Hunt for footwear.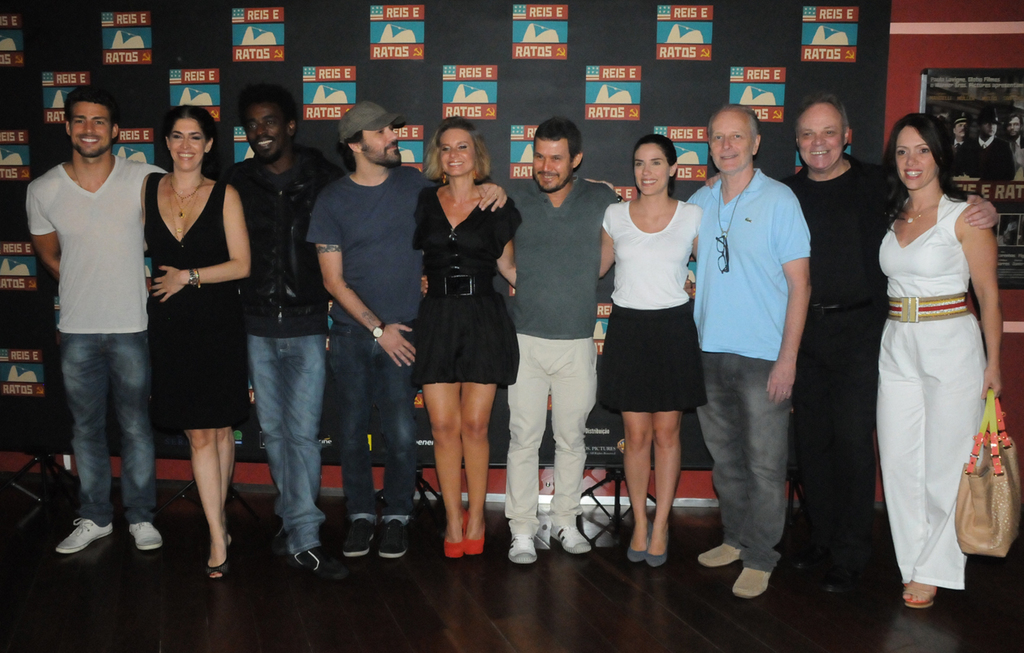
Hunted down at (57, 516, 114, 553).
